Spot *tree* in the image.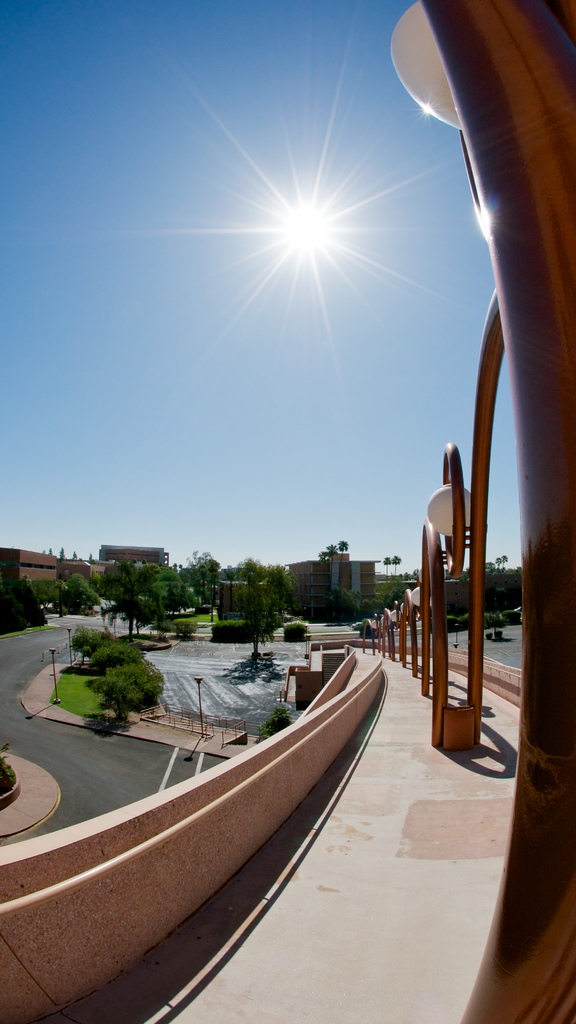
*tree* found at <box>106,595,158,635</box>.
